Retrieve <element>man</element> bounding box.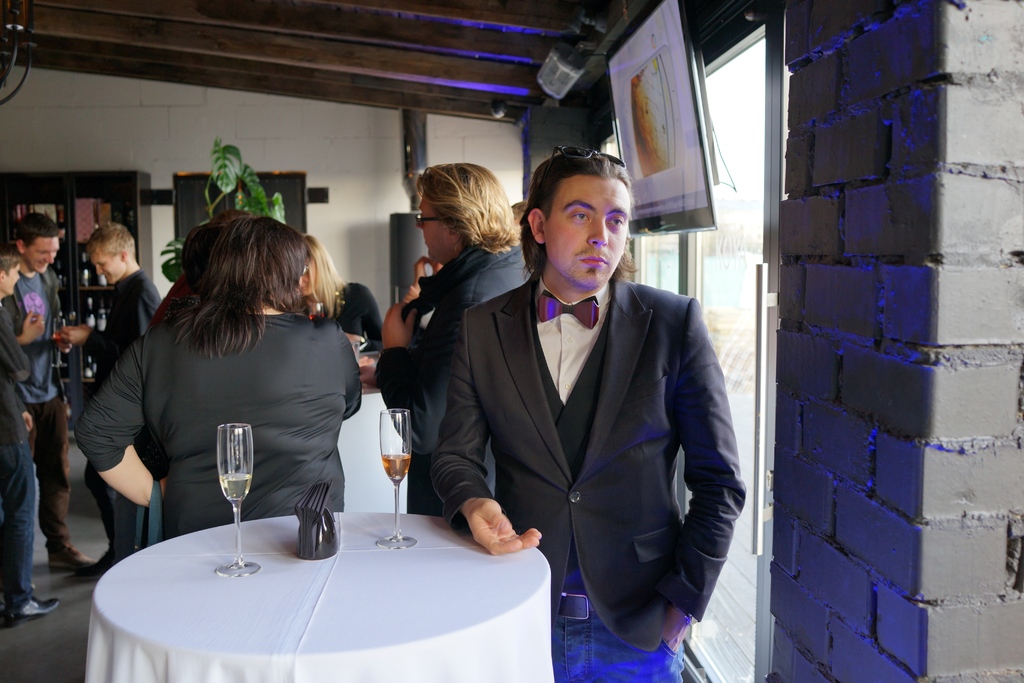
Bounding box: {"x1": 3, "y1": 204, "x2": 95, "y2": 576}.
